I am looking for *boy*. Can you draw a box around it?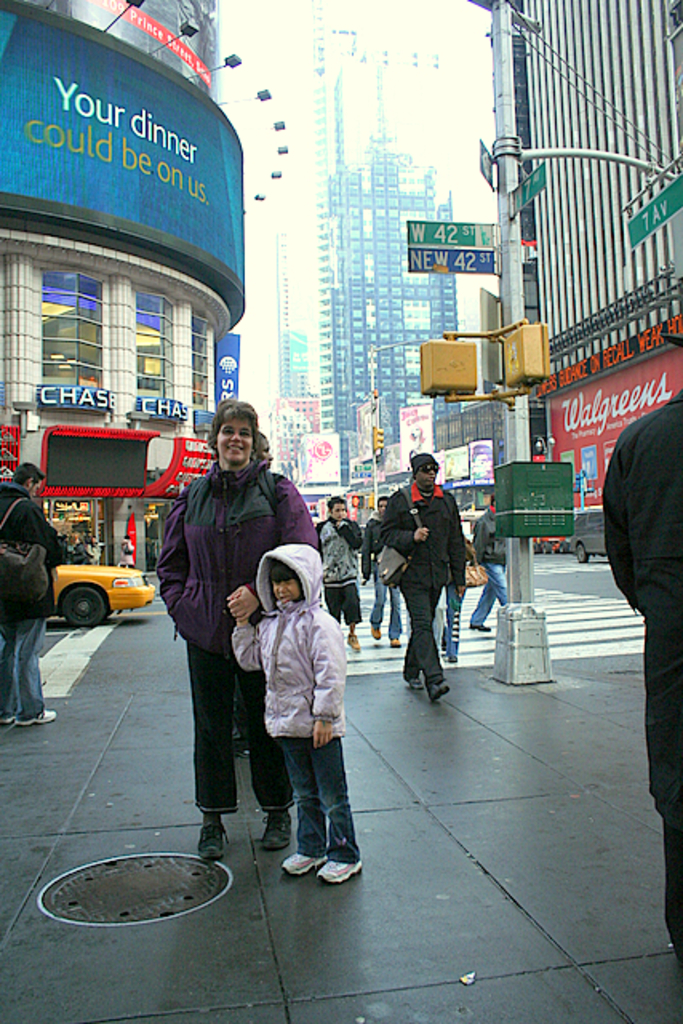
Sure, the bounding box is region(221, 522, 361, 878).
